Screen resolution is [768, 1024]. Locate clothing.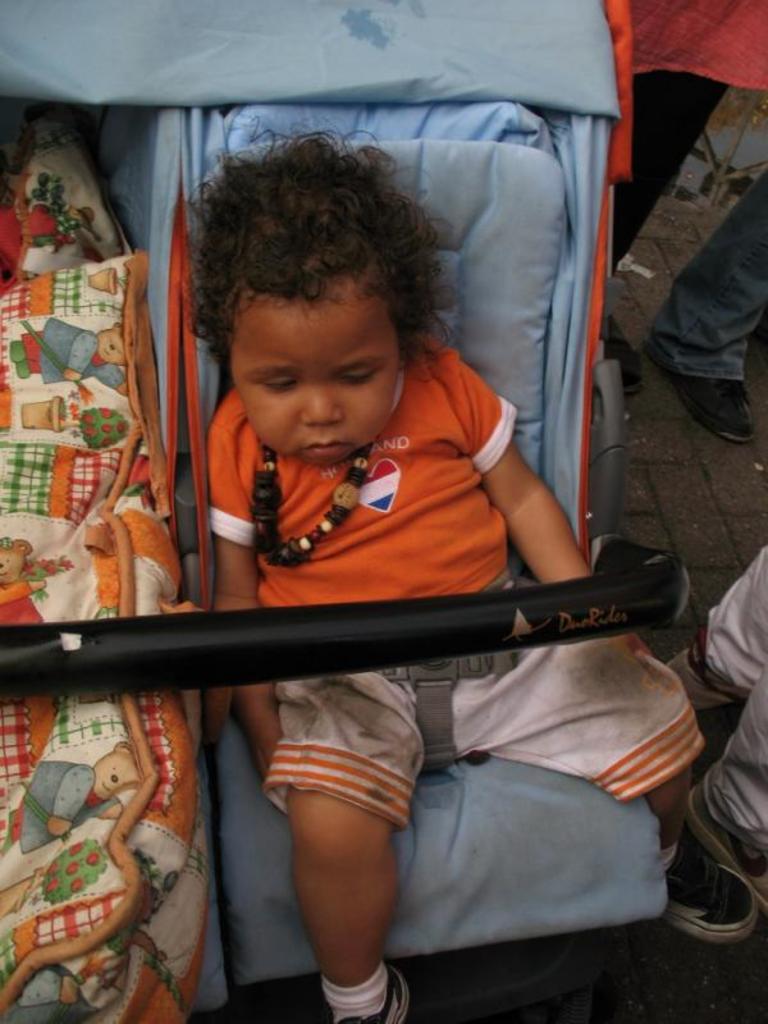
(703,544,767,852).
